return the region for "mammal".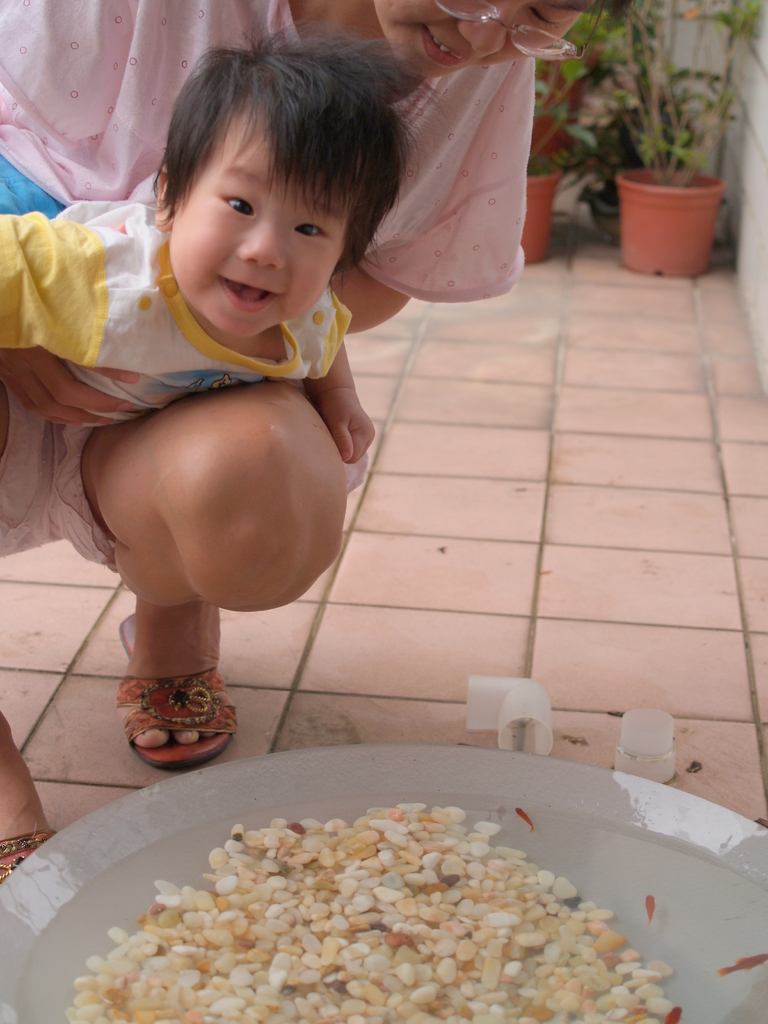
BBox(0, 0, 636, 888).
